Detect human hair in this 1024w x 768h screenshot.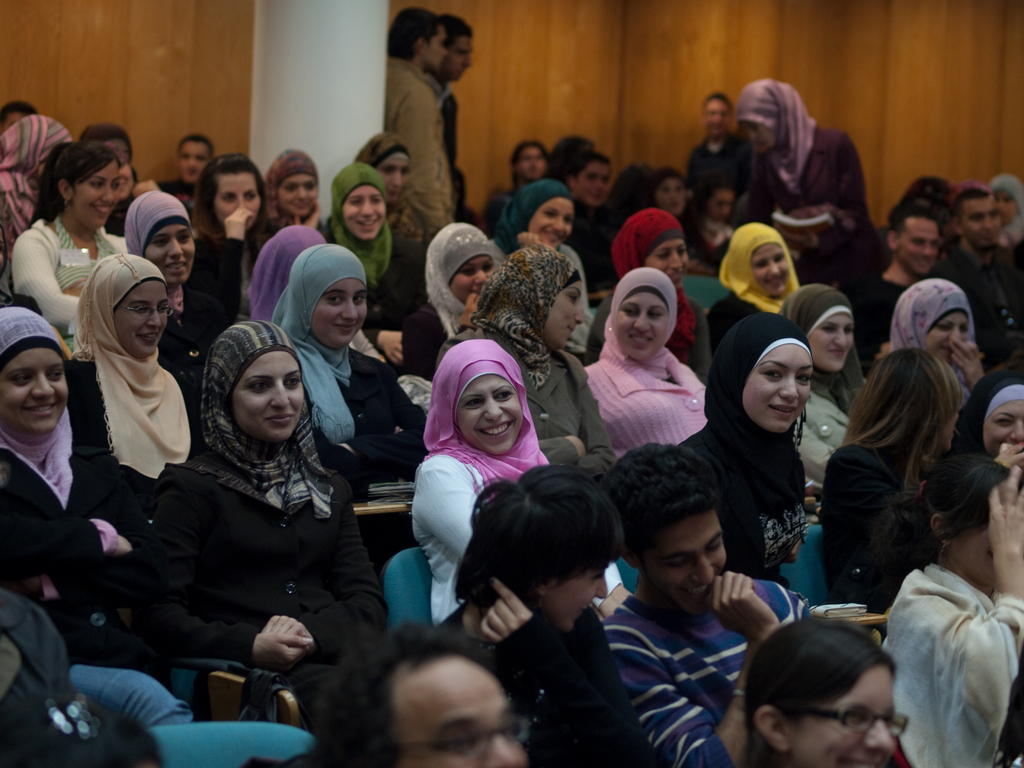
Detection: bbox=[509, 139, 546, 189].
